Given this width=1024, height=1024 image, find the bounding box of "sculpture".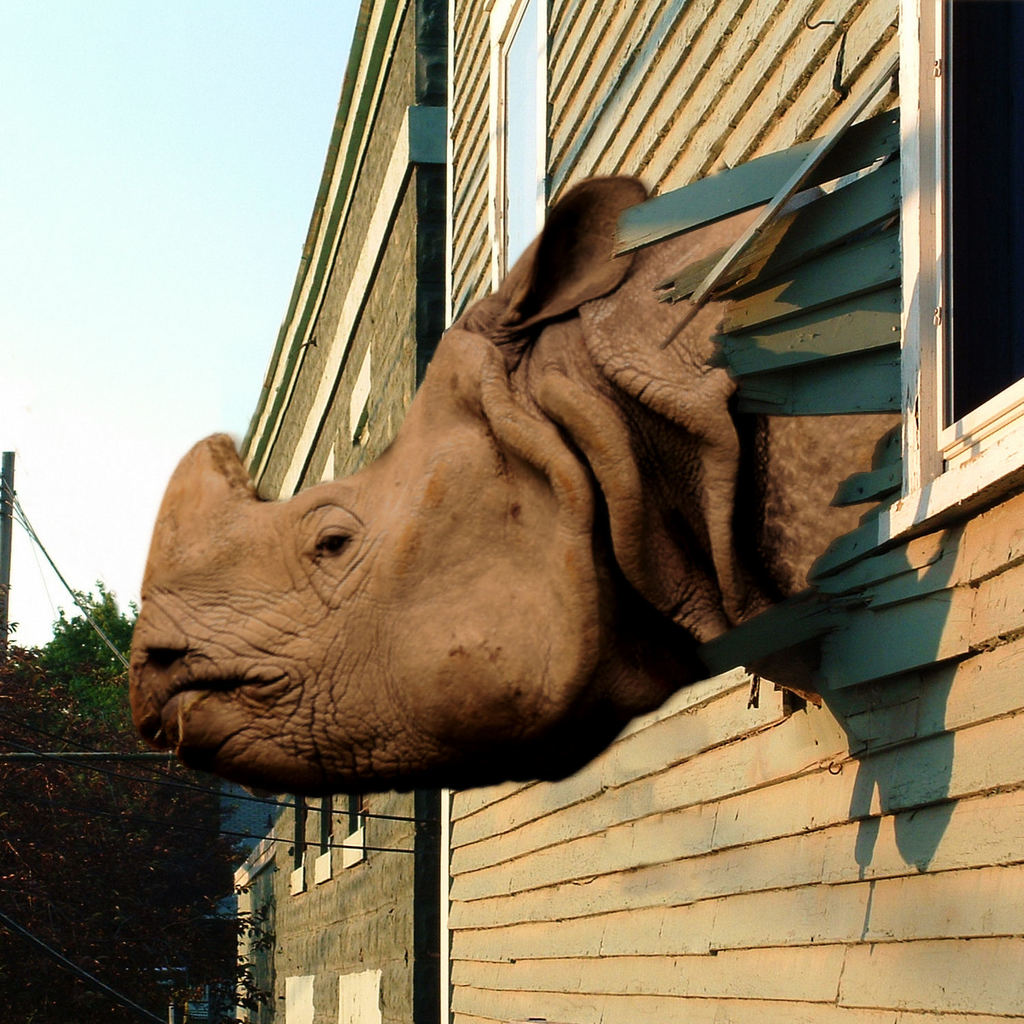
x1=54 y1=70 x2=894 y2=894.
